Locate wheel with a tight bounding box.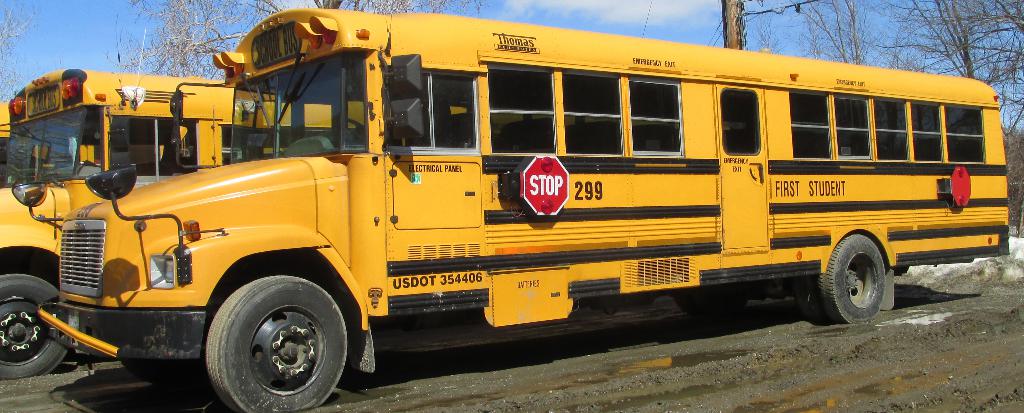
(left=122, top=360, right=206, bottom=391).
